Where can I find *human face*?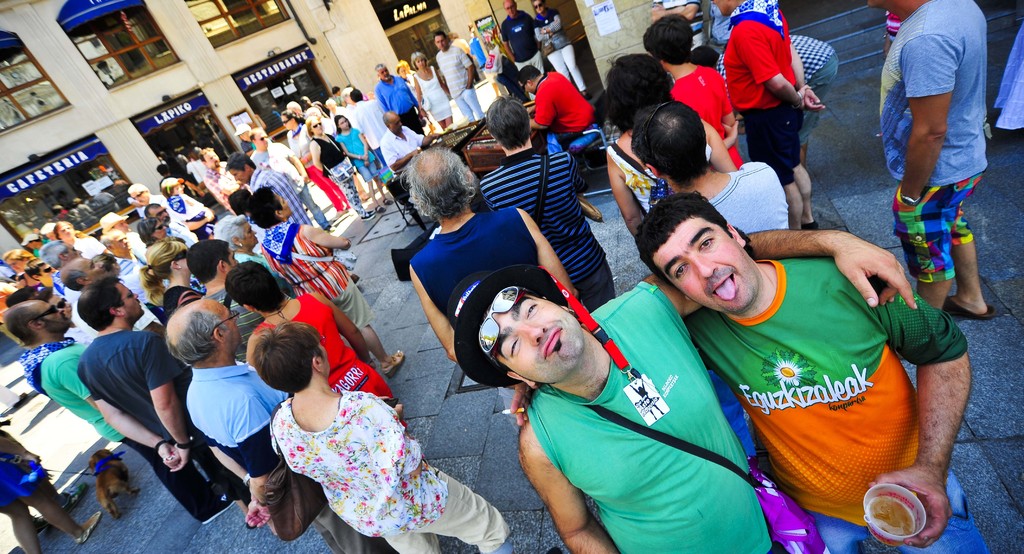
You can find it at pyautogui.locateOnScreen(388, 115, 404, 133).
